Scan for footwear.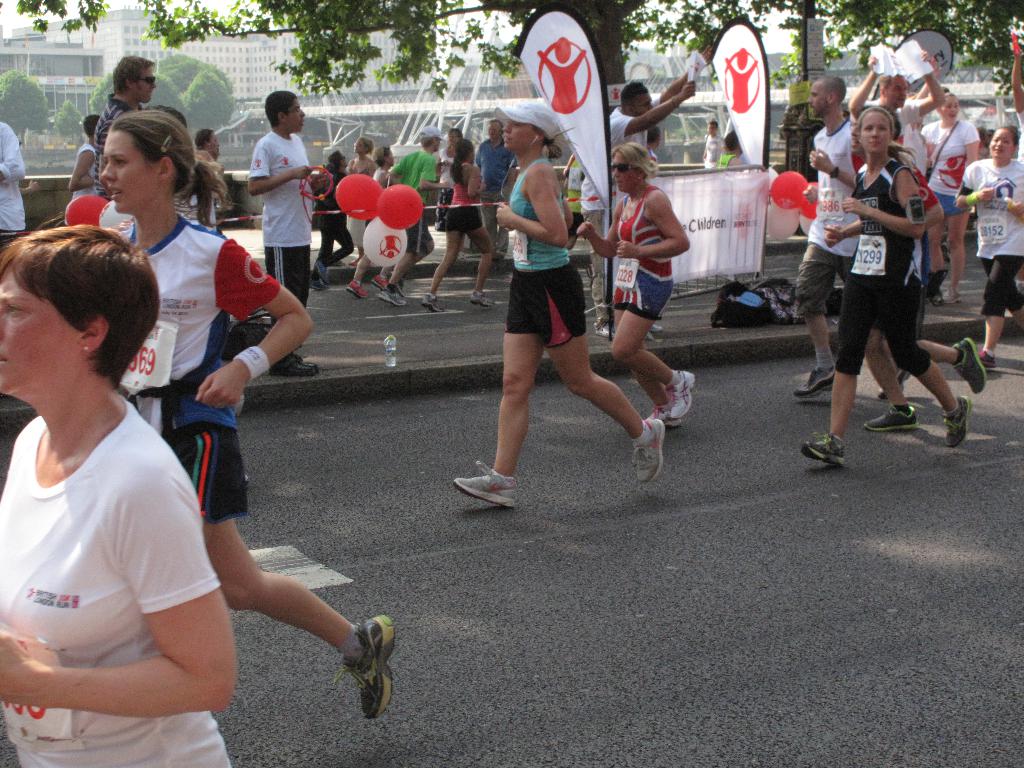
Scan result: x1=915 y1=268 x2=944 y2=298.
